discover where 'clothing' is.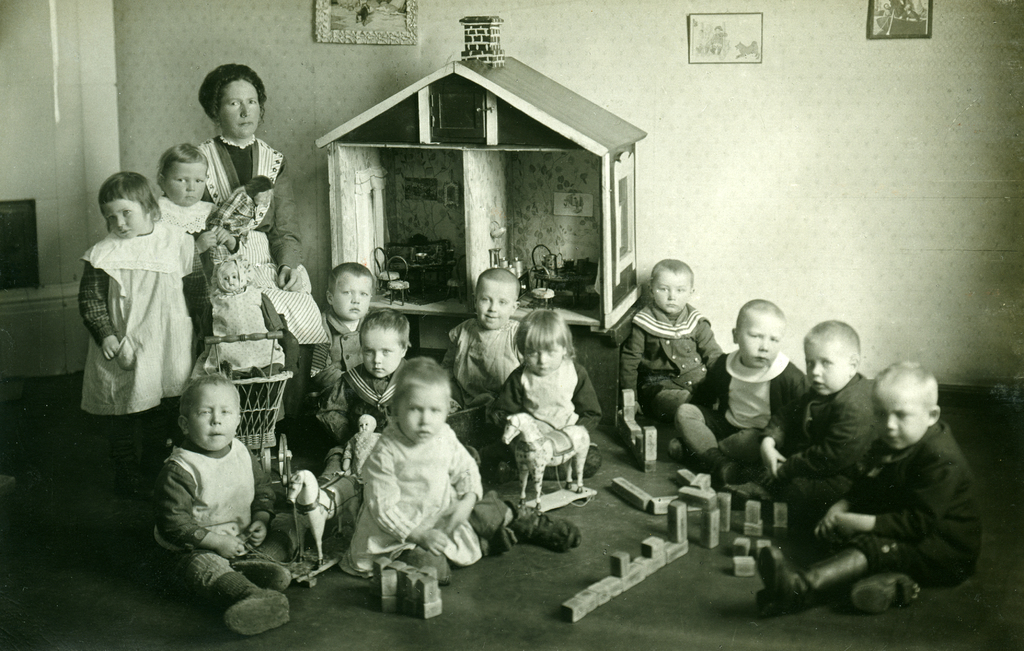
Discovered at <bbox>352, 429, 509, 606</bbox>.
